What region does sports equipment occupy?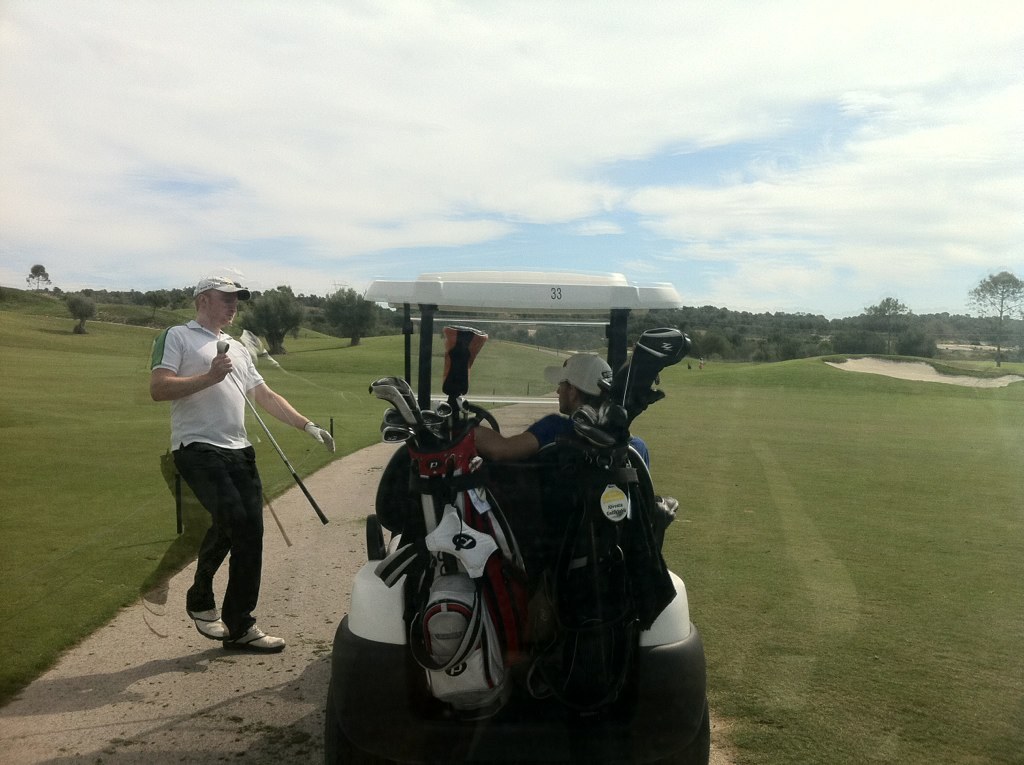
bbox=[215, 340, 330, 522].
